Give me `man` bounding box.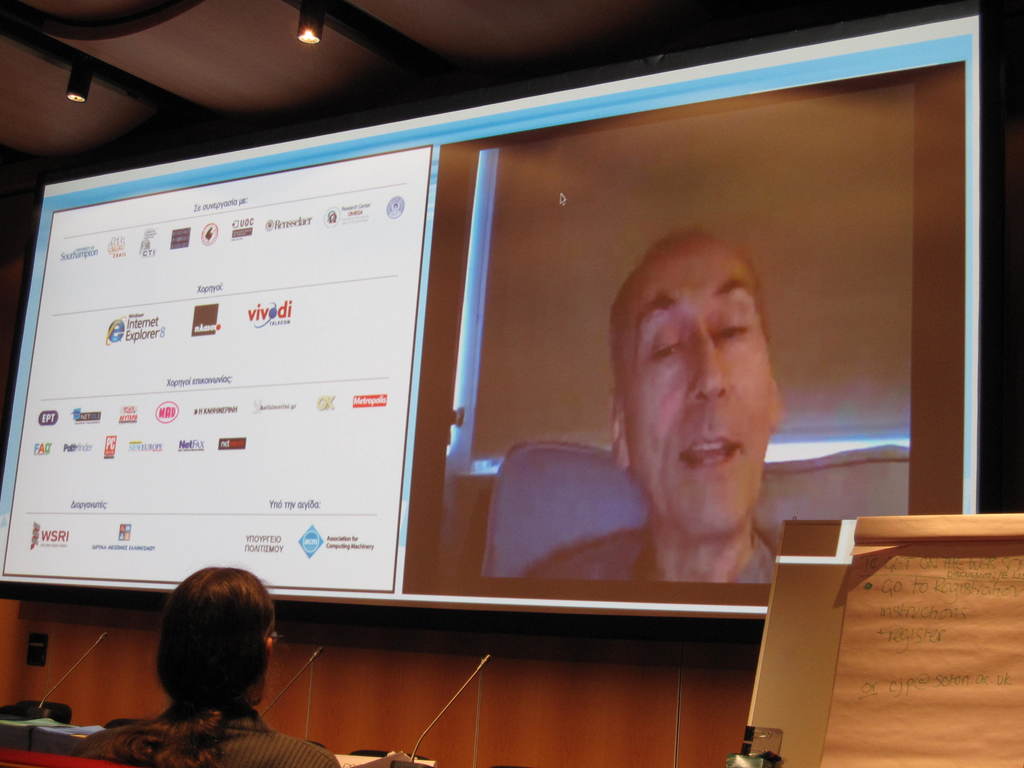
<box>116,578,303,757</box>.
